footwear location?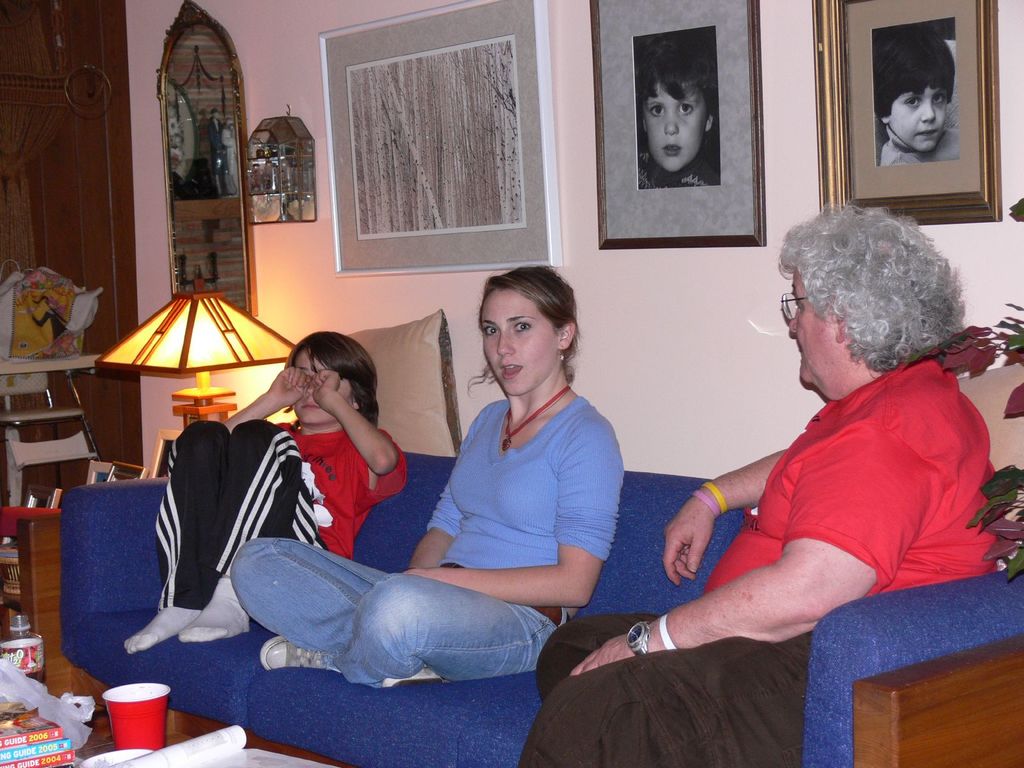
384:659:444:684
